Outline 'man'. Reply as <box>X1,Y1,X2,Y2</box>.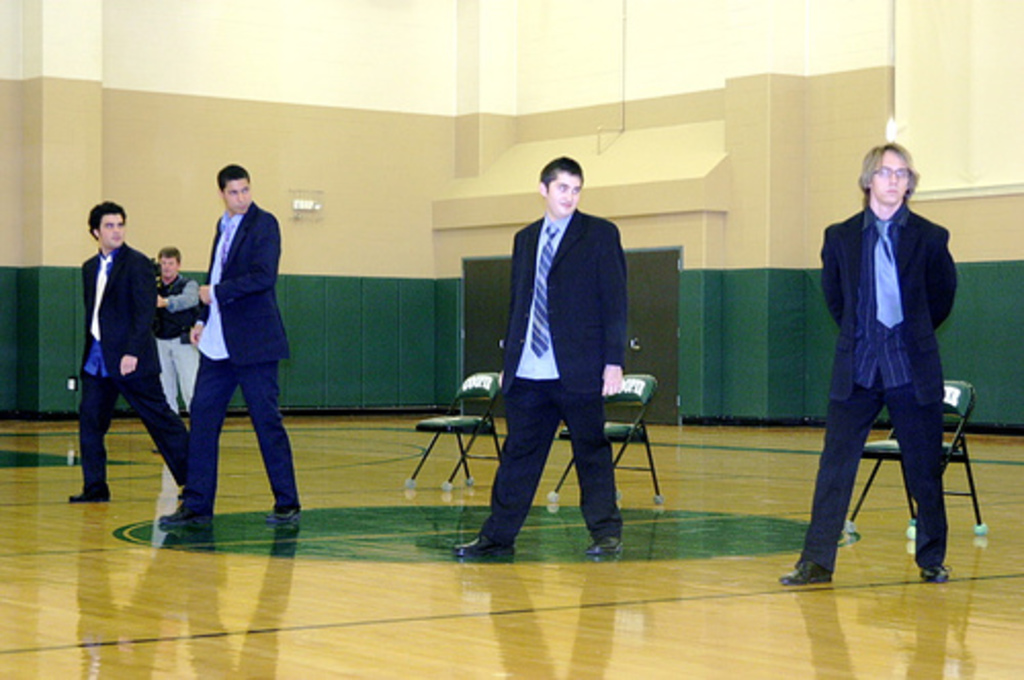
<box>444,150,631,553</box>.
